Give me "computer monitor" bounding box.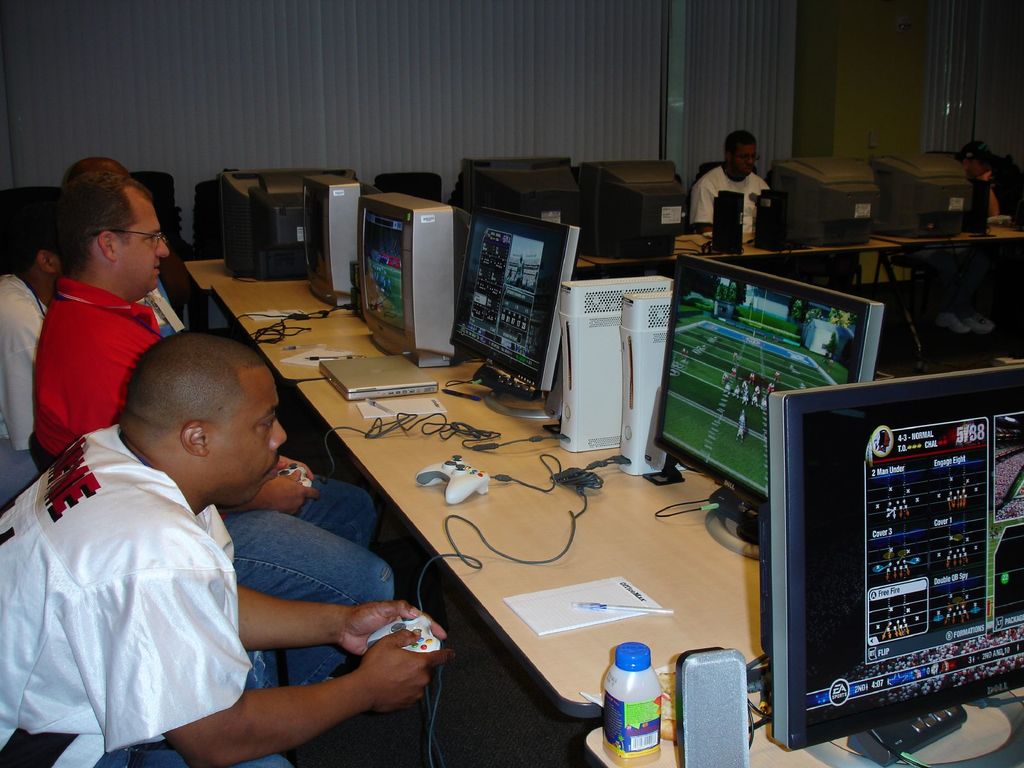
865 152 970 240.
